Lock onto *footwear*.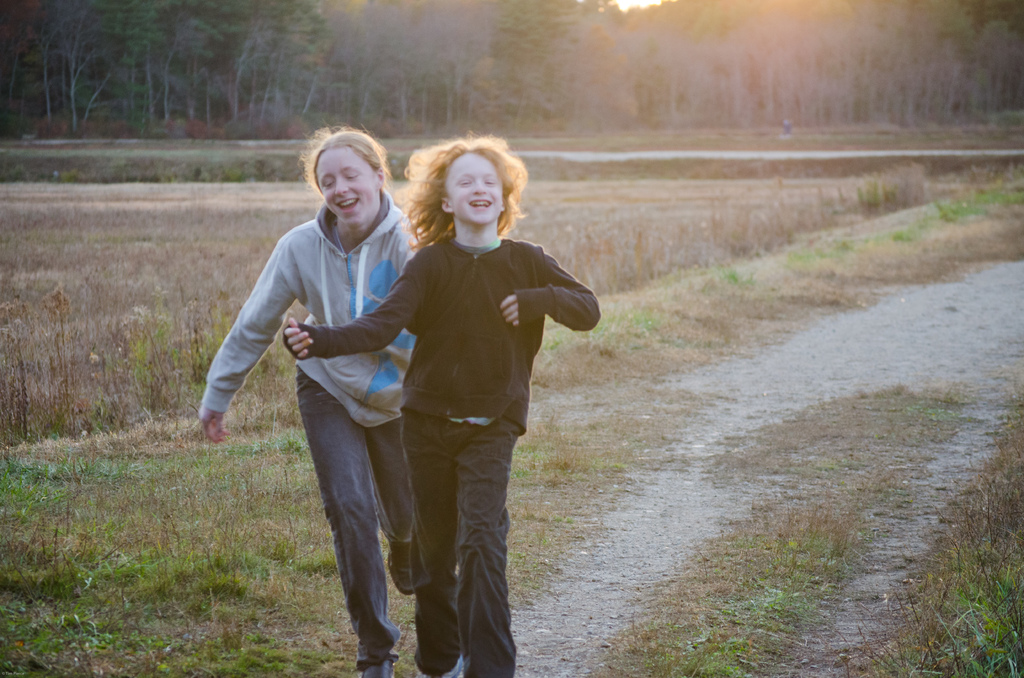
Locked: bbox=[360, 663, 399, 677].
